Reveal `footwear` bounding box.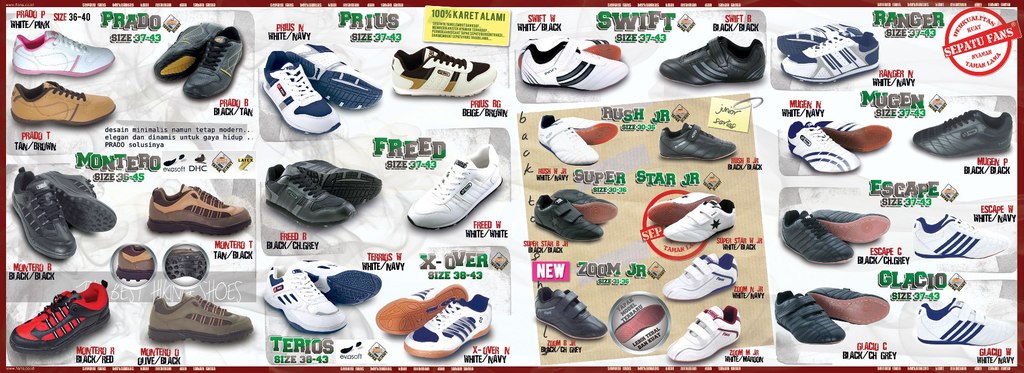
Revealed: (x1=649, y1=190, x2=715, y2=227).
